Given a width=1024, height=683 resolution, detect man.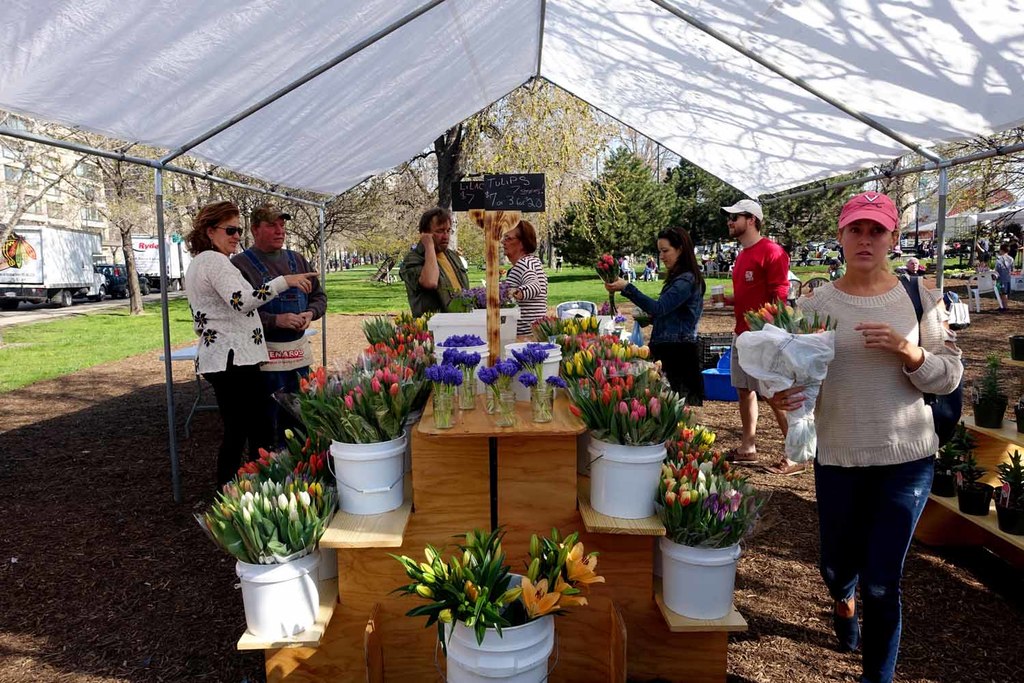
locate(826, 260, 846, 279).
